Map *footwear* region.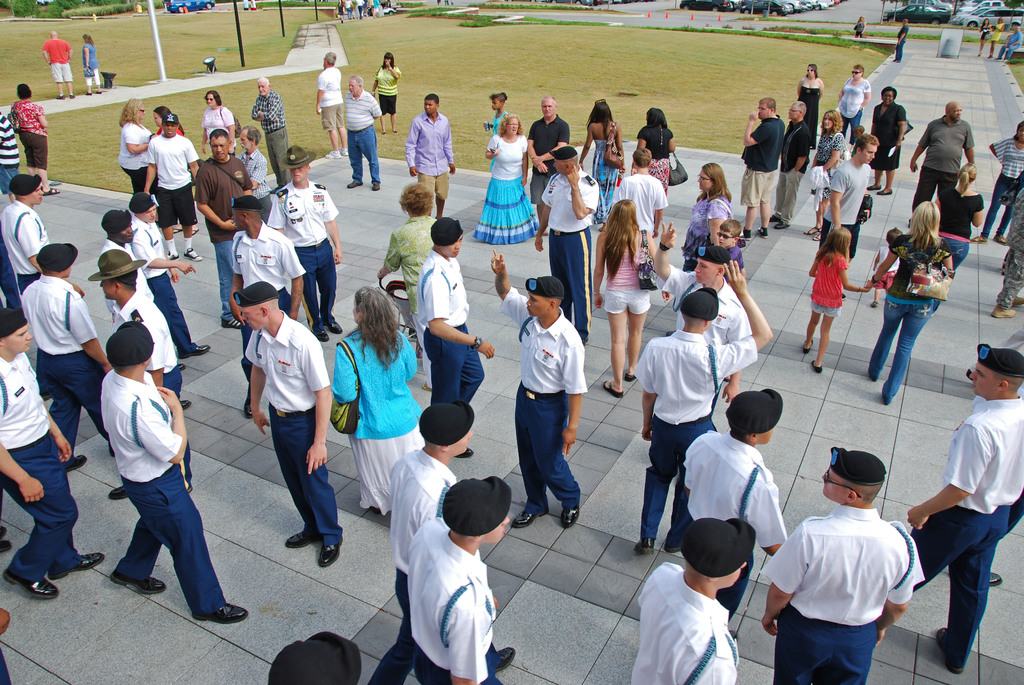
Mapped to 274/185/280/196.
